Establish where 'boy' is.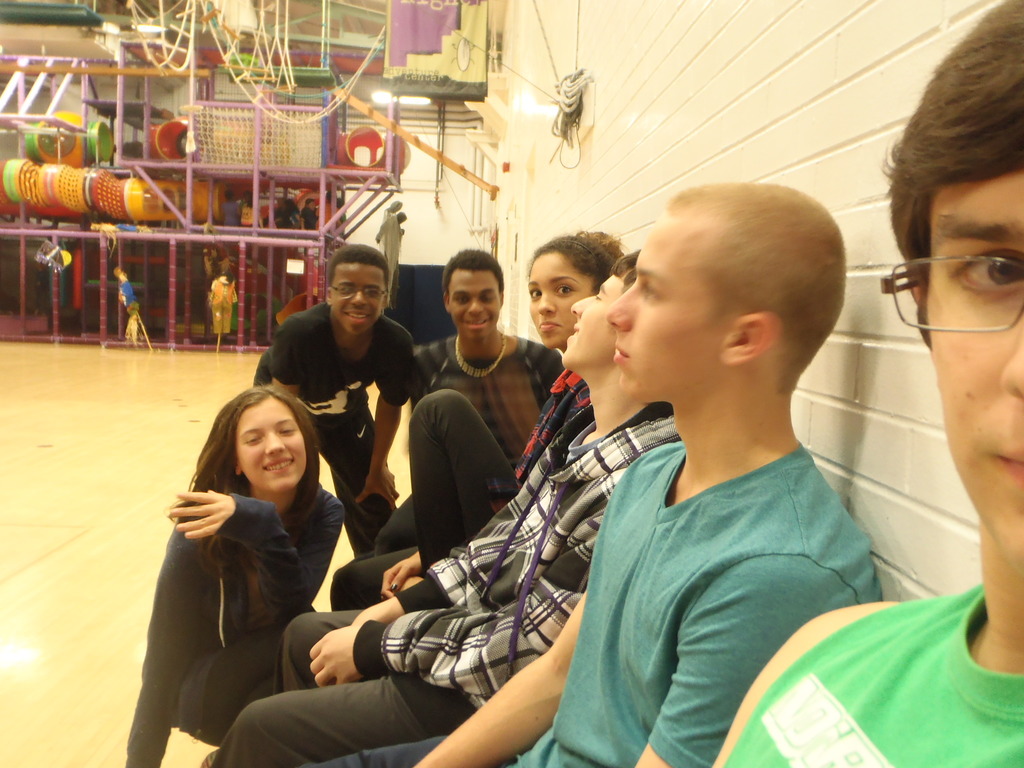
Established at bbox=(254, 245, 413, 557).
